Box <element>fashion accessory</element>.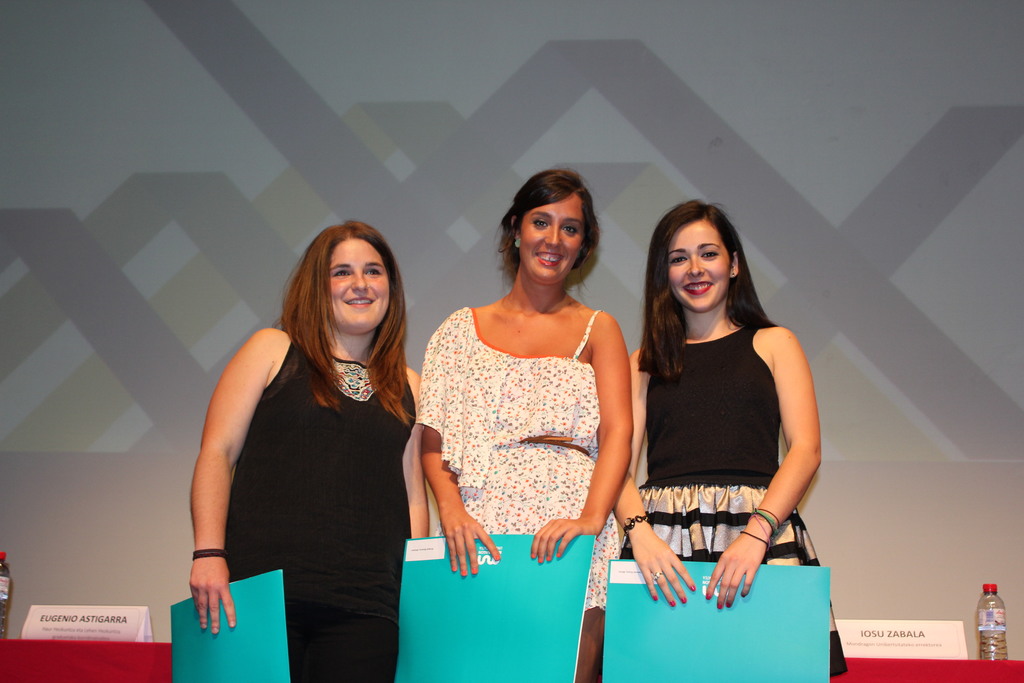
(650,570,662,582).
